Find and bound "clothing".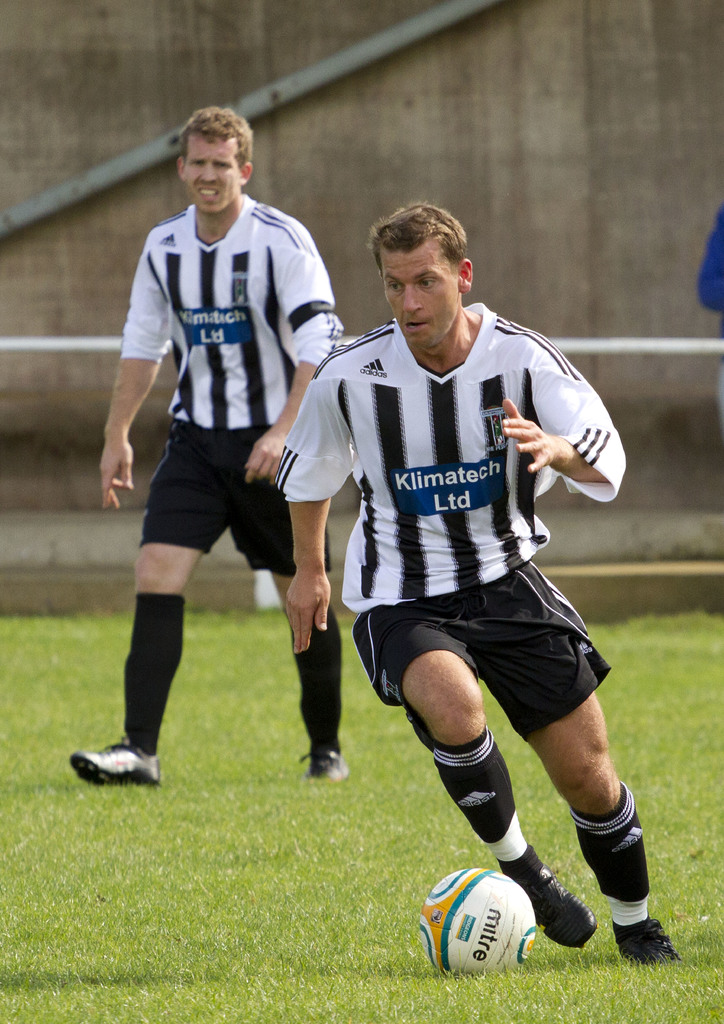
Bound: BBox(120, 180, 347, 588).
